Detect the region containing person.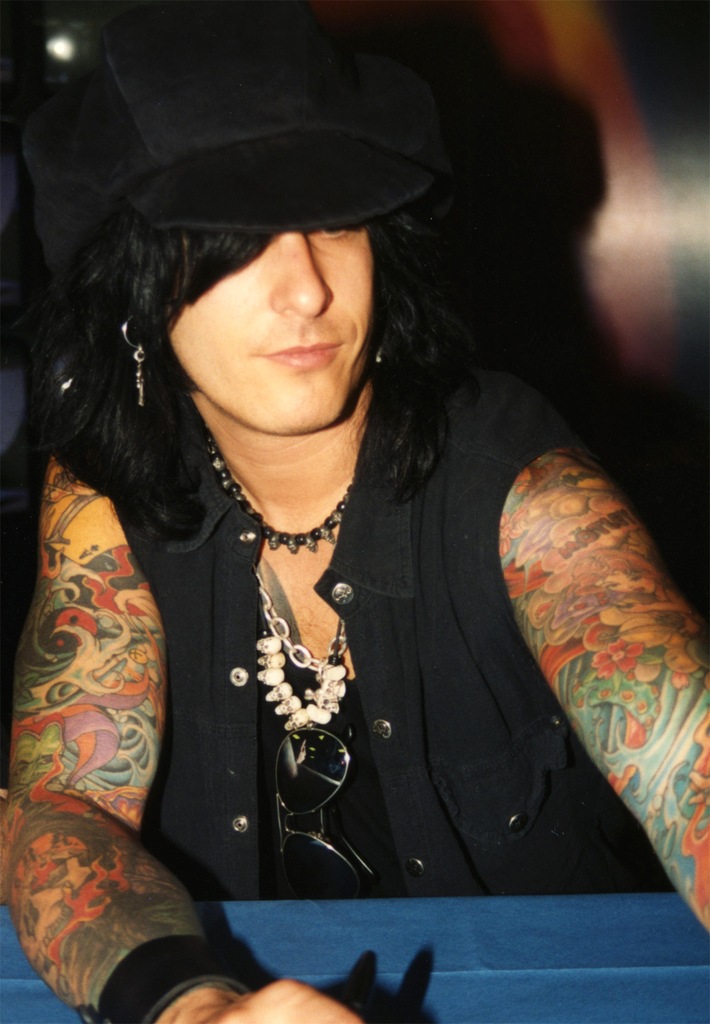
<bbox>0, 0, 709, 1023</bbox>.
